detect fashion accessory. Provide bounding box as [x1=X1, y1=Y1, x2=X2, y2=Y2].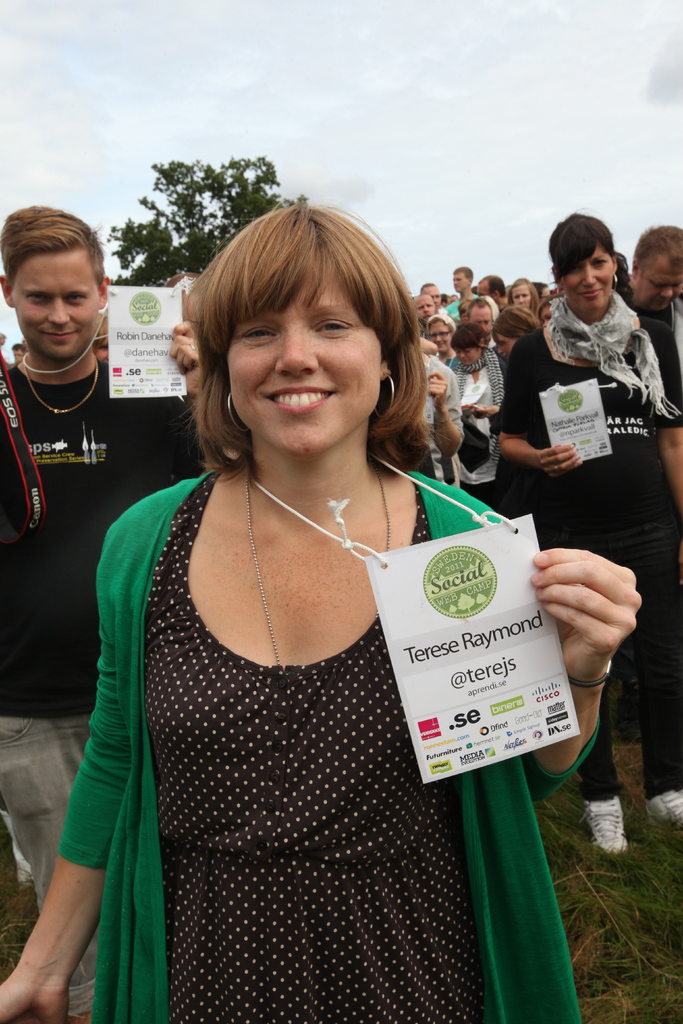
[x1=366, y1=369, x2=397, y2=423].
